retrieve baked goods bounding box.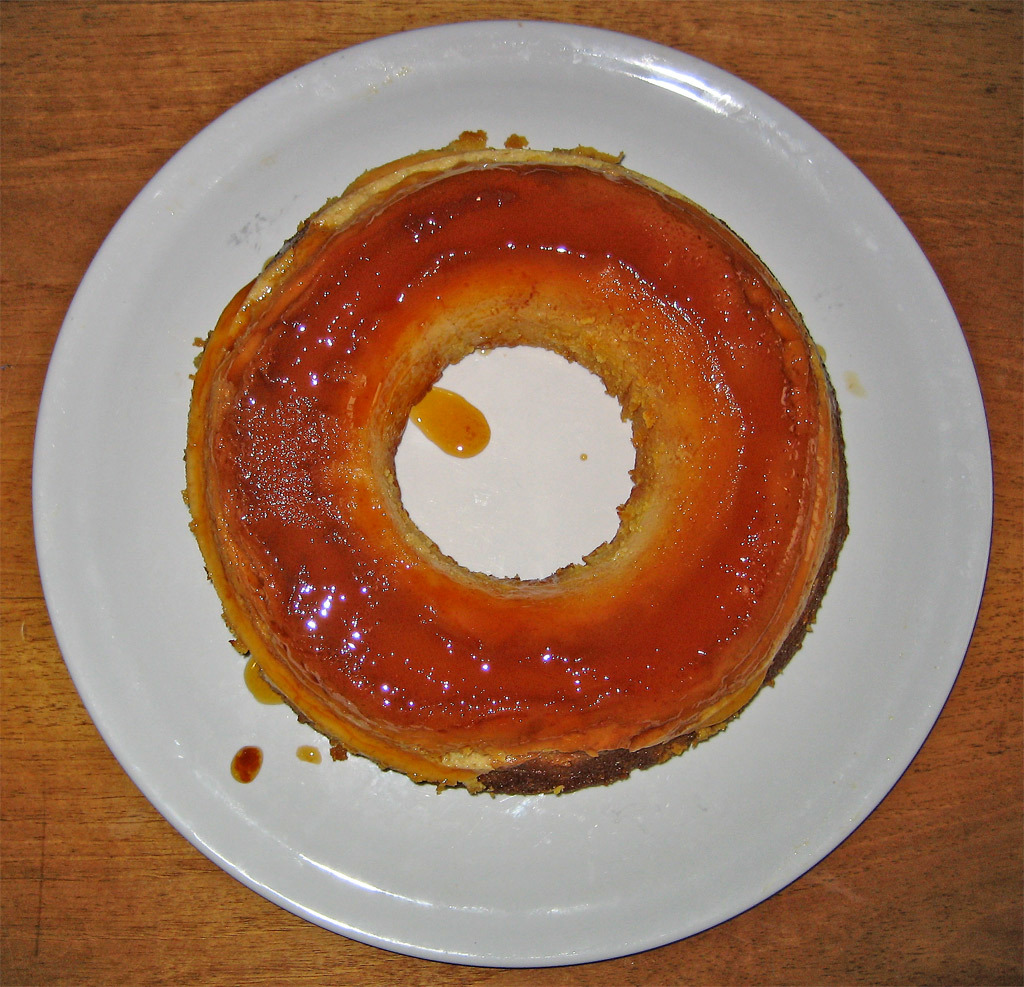
Bounding box: bbox=(179, 129, 872, 803).
